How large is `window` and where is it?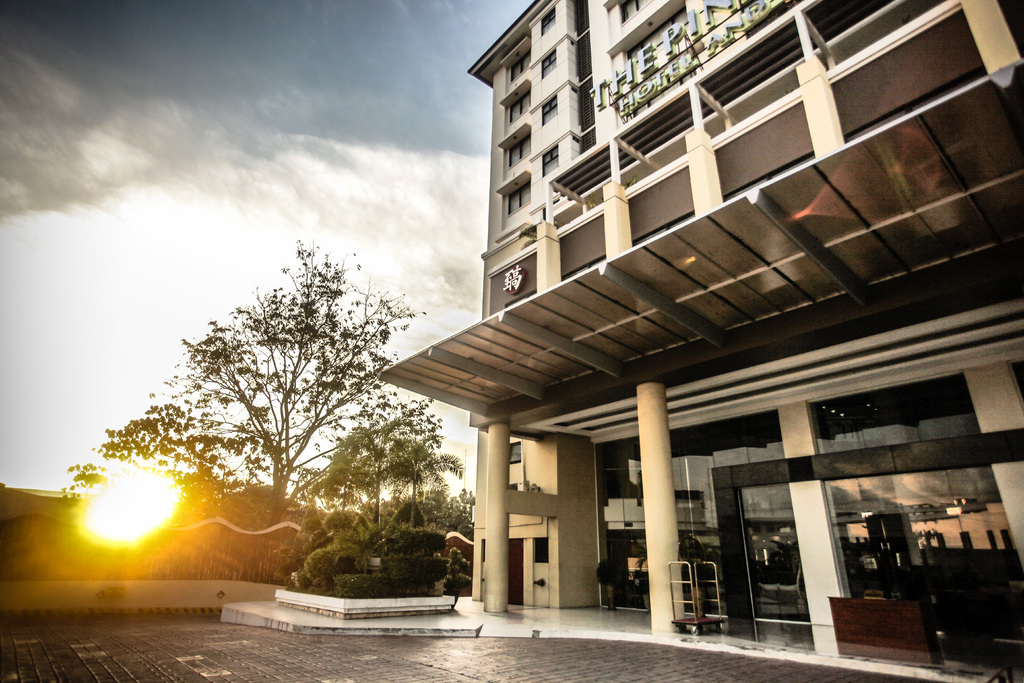
Bounding box: [502,138,530,162].
